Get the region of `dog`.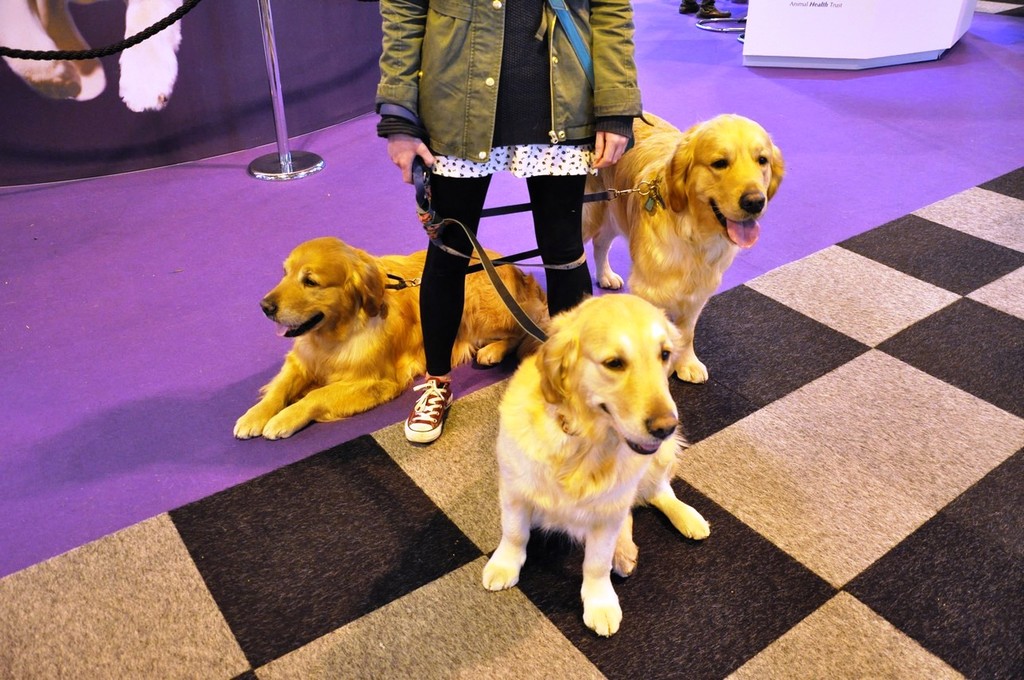
select_region(483, 290, 725, 637).
